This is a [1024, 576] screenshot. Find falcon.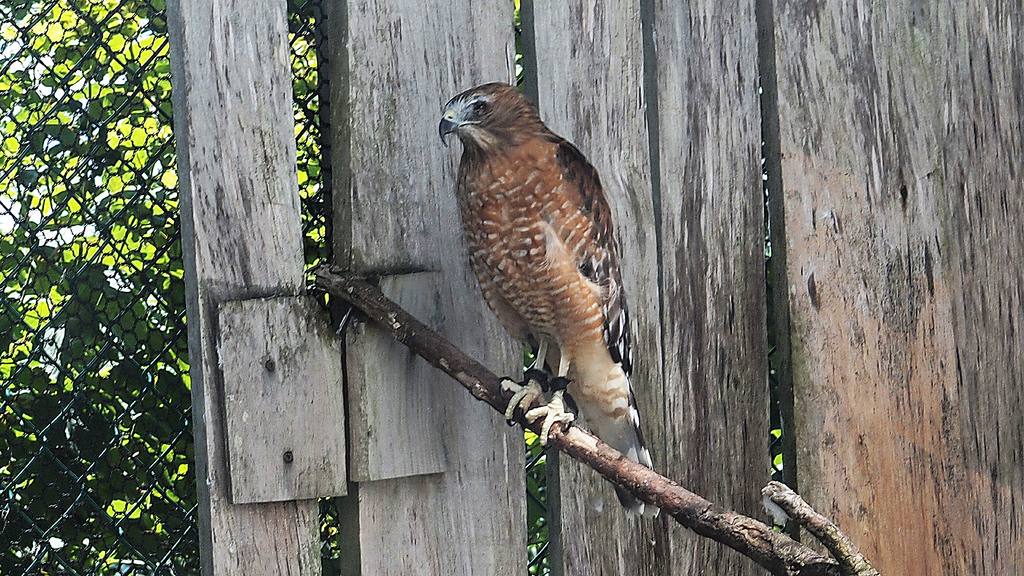
Bounding box: select_region(436, 83, 656, 520).
